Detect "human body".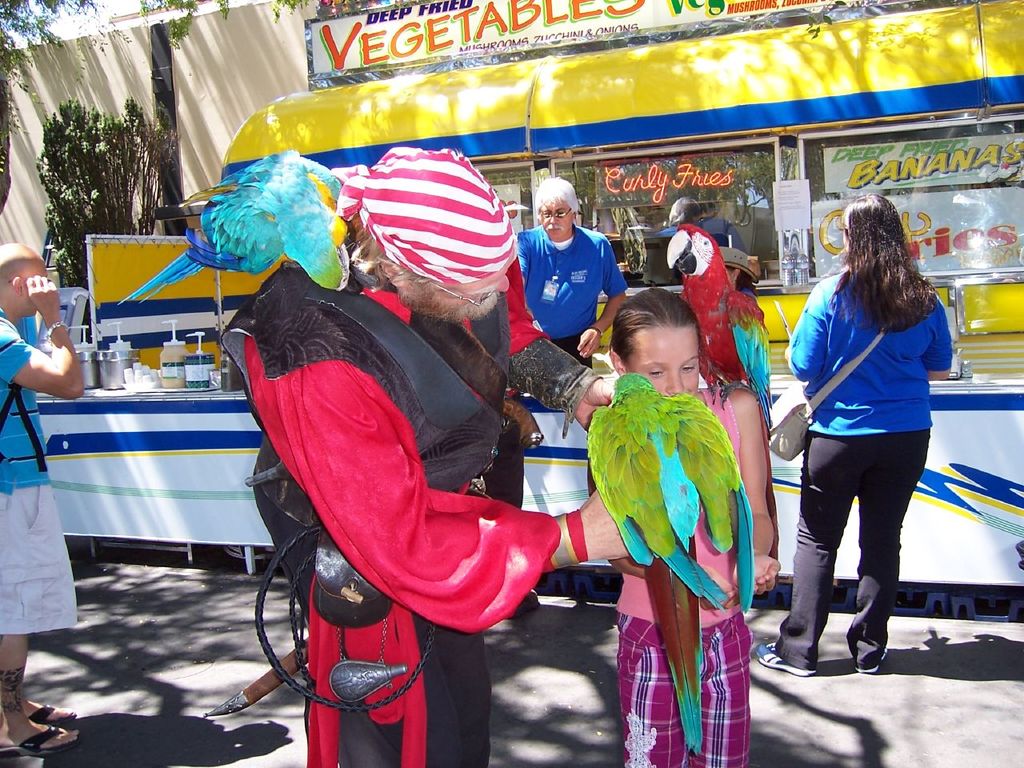
Detected at locate(592, 394, 780, 767).
